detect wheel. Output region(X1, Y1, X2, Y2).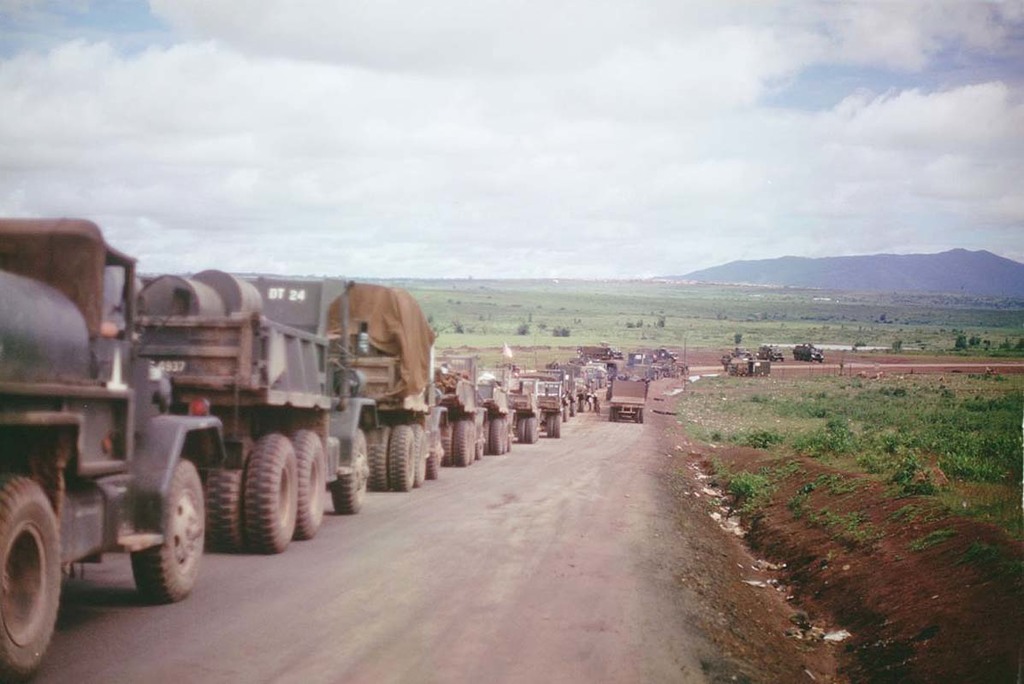
region(492, 419, 503, 457).
